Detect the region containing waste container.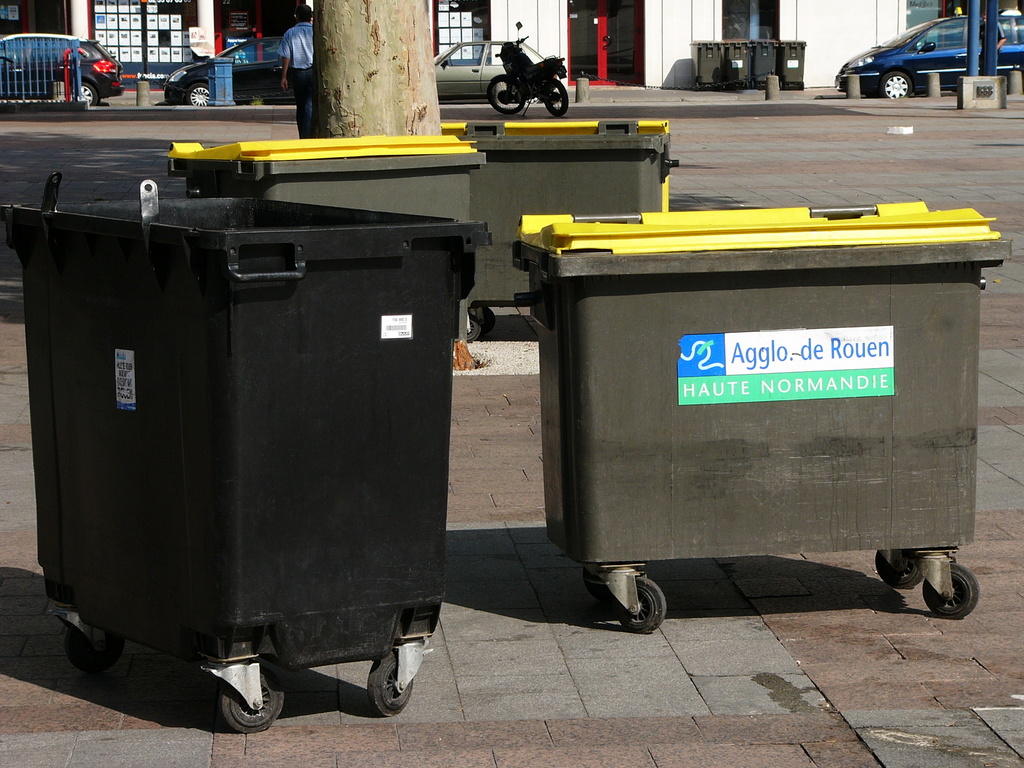
<bbox>509, 202, 1012, 634</bbox>.
